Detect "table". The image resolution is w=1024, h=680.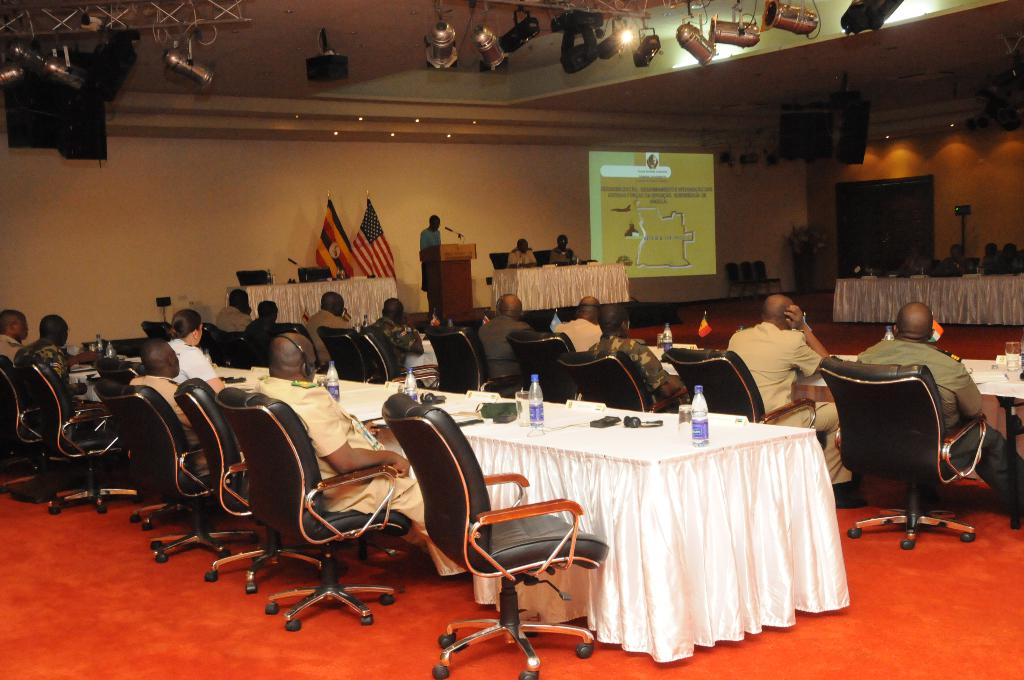
<bbox>826, 271, 1023, 325</bbox>.
